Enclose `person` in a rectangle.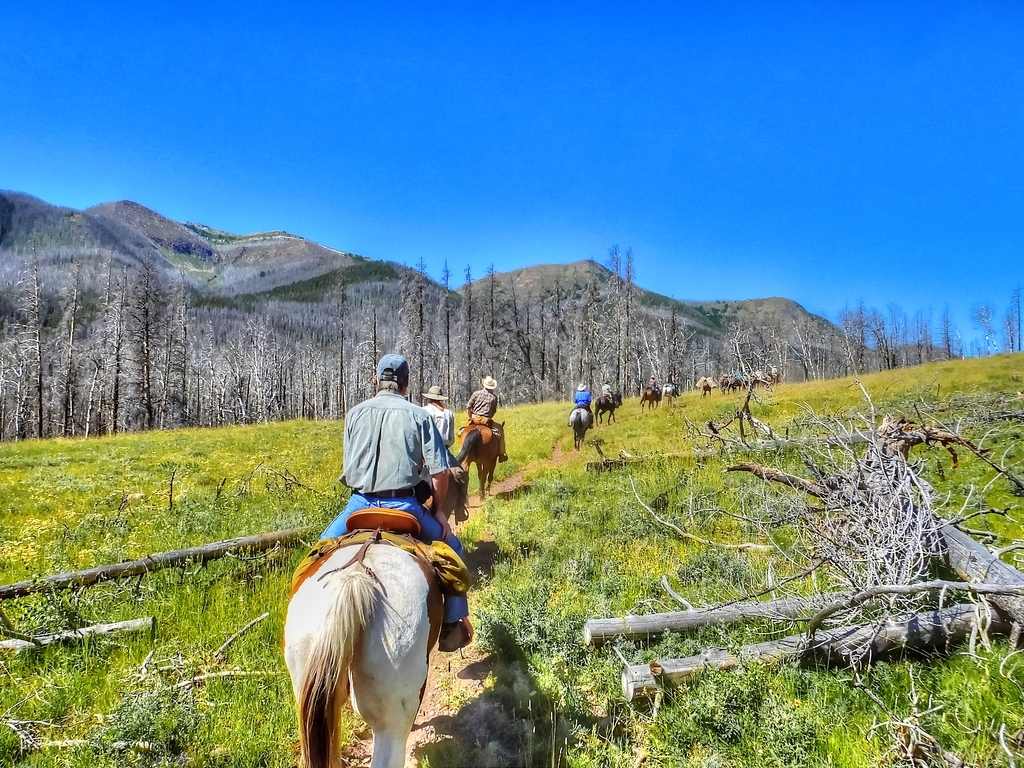
<box>575,382,596,430</box>.
